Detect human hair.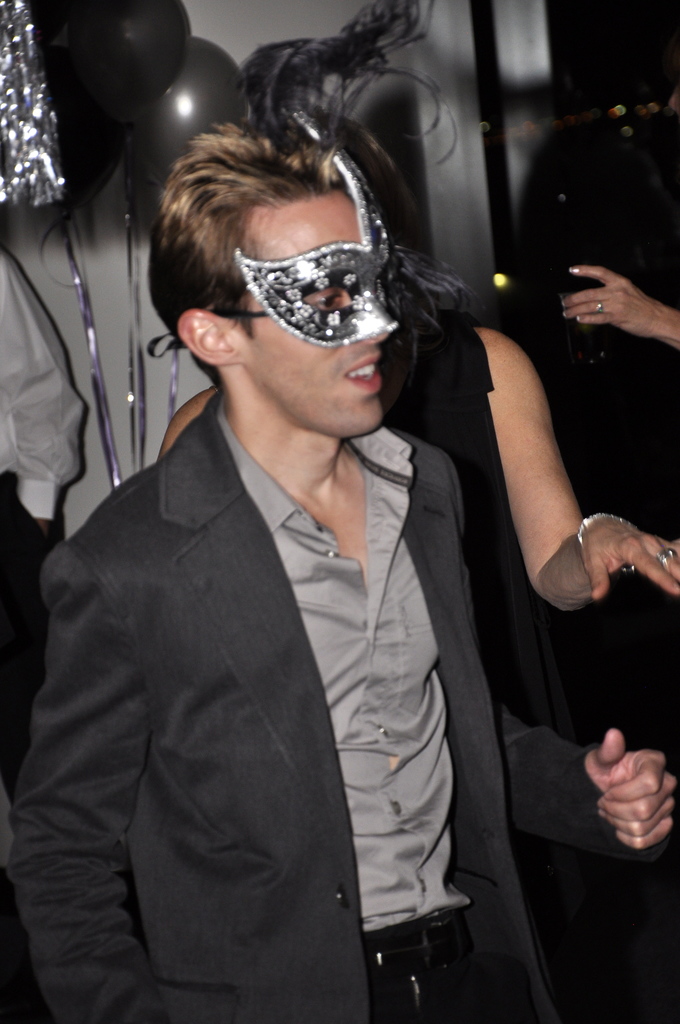
Detected at Rect(145, 111, 426, 404).
